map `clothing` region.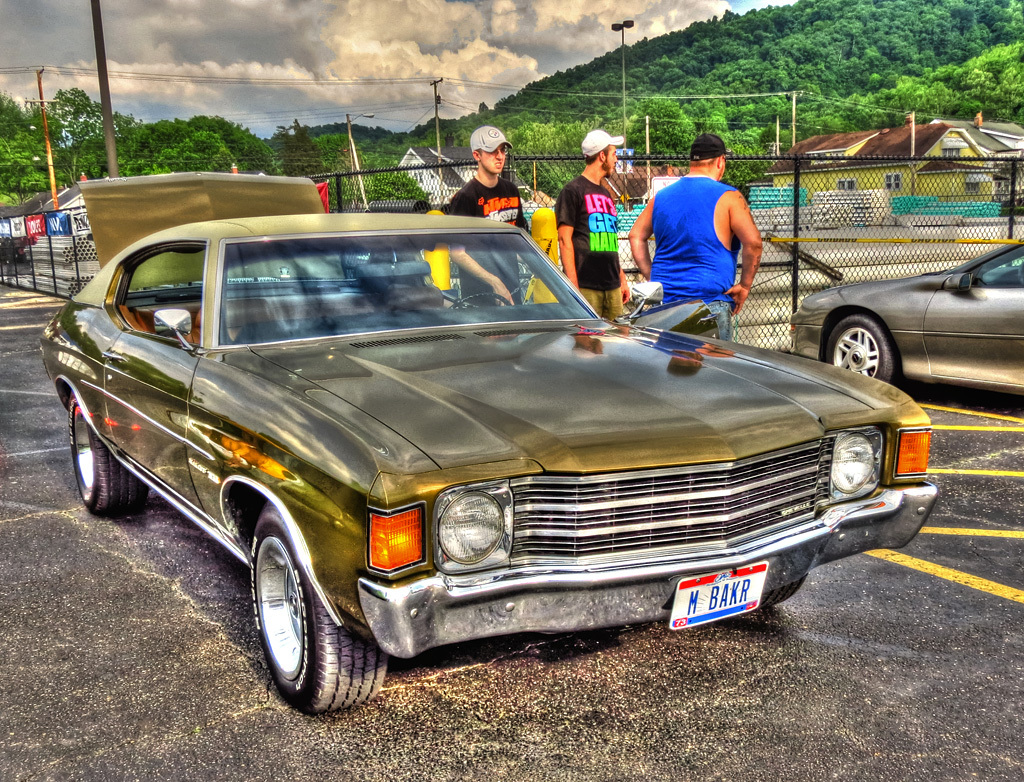
Mapped to bbox(645, 170, 744, 338).
